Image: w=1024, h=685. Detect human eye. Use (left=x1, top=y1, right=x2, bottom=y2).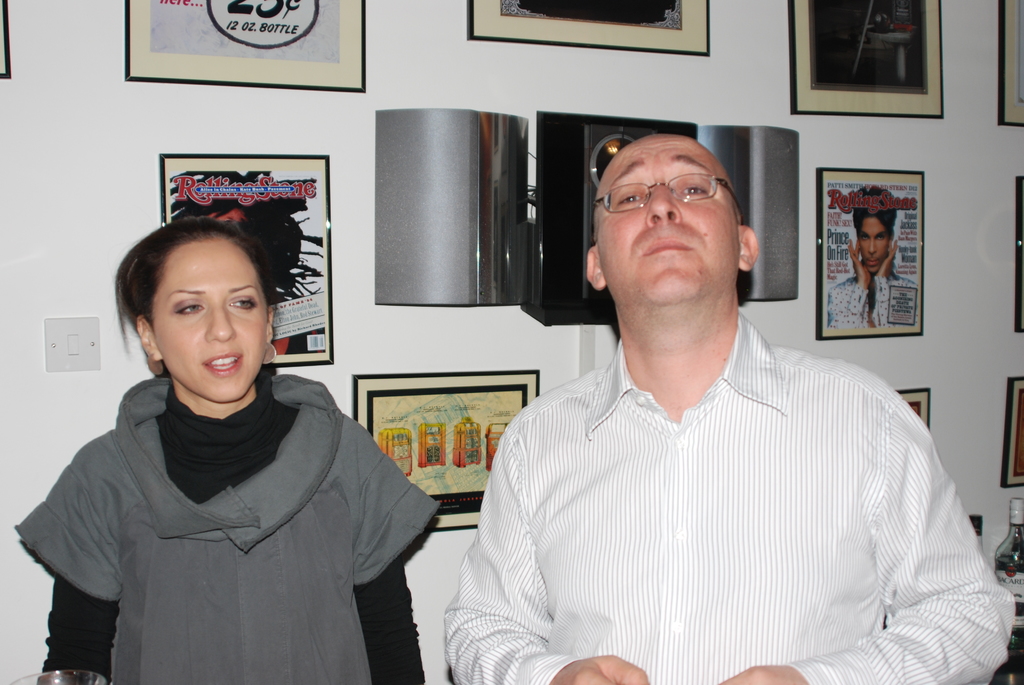
(left=232, top=295, right=261, bottom=310).
